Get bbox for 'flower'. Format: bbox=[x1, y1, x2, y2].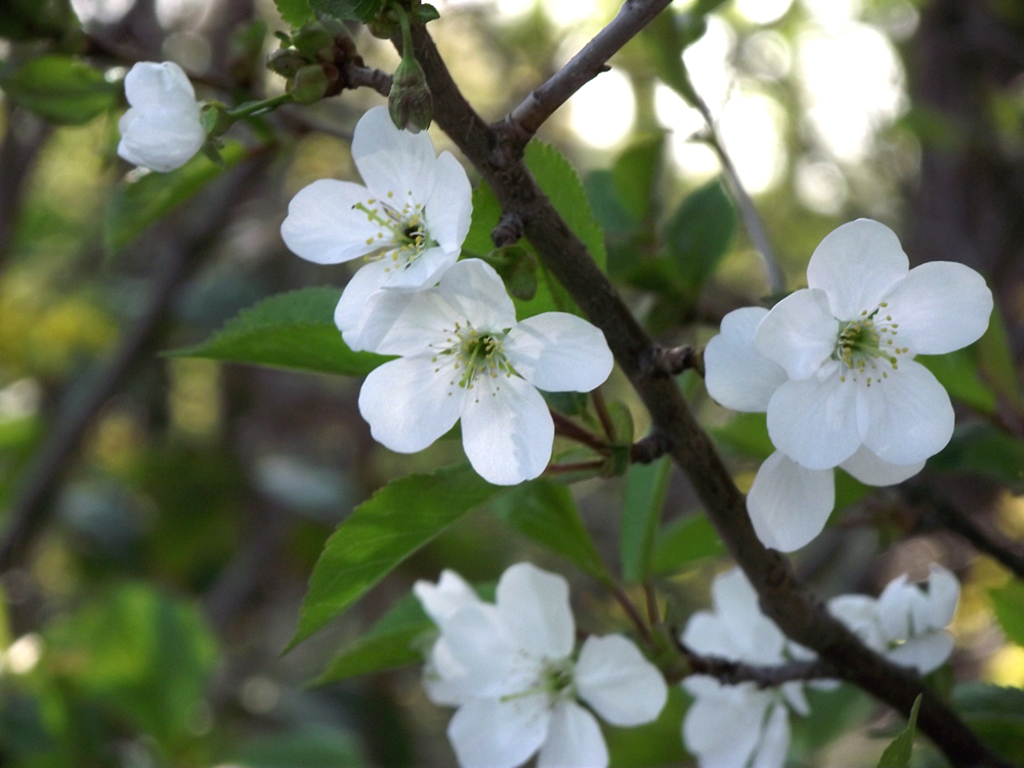
bbox=[276, 103, 476, 351].
